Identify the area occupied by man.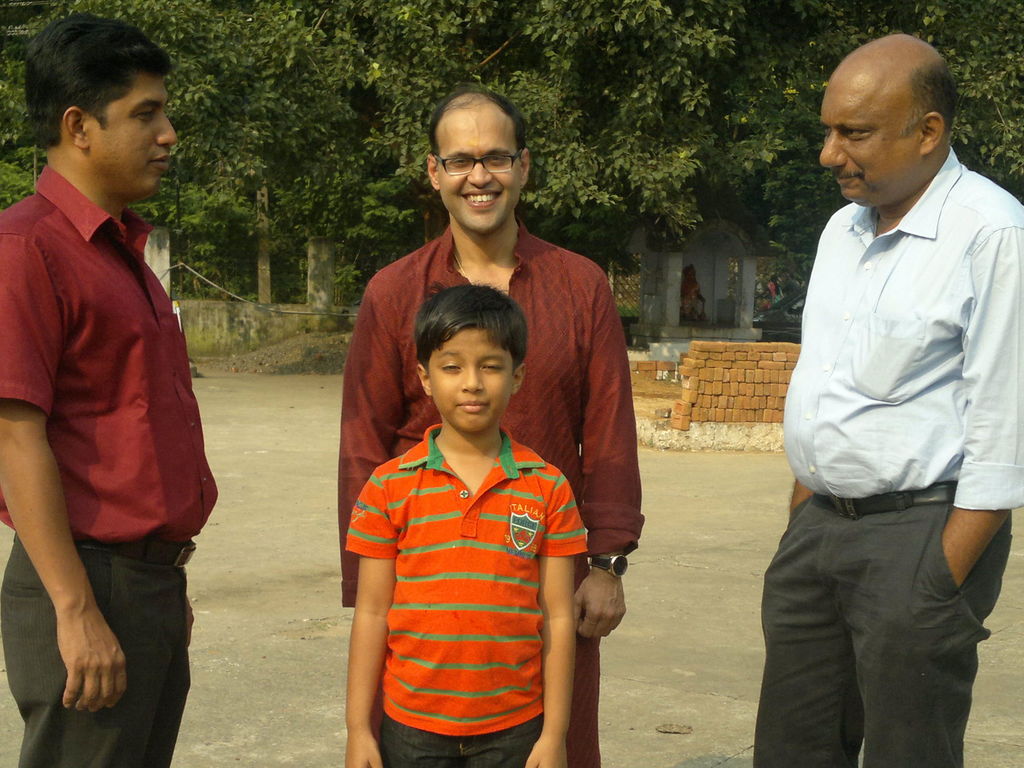
Area: [left=8, top=0, right=227, bottom=762].
